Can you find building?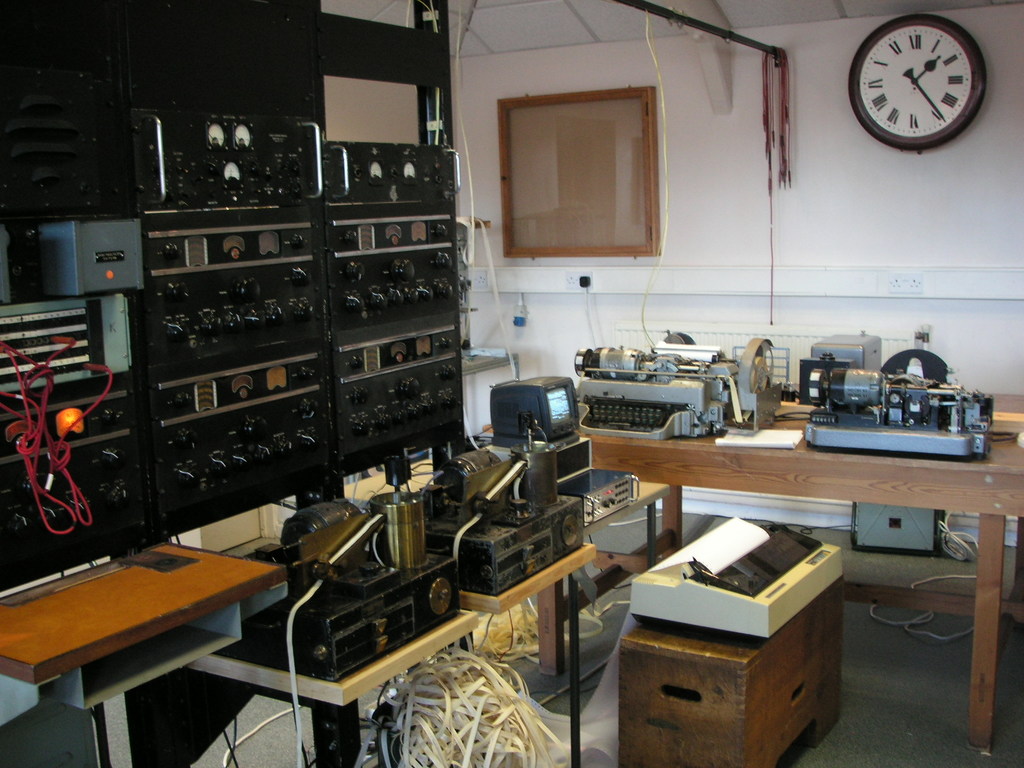
Yes, bounding box: <region>1, 0, 1023, 767</region>.
